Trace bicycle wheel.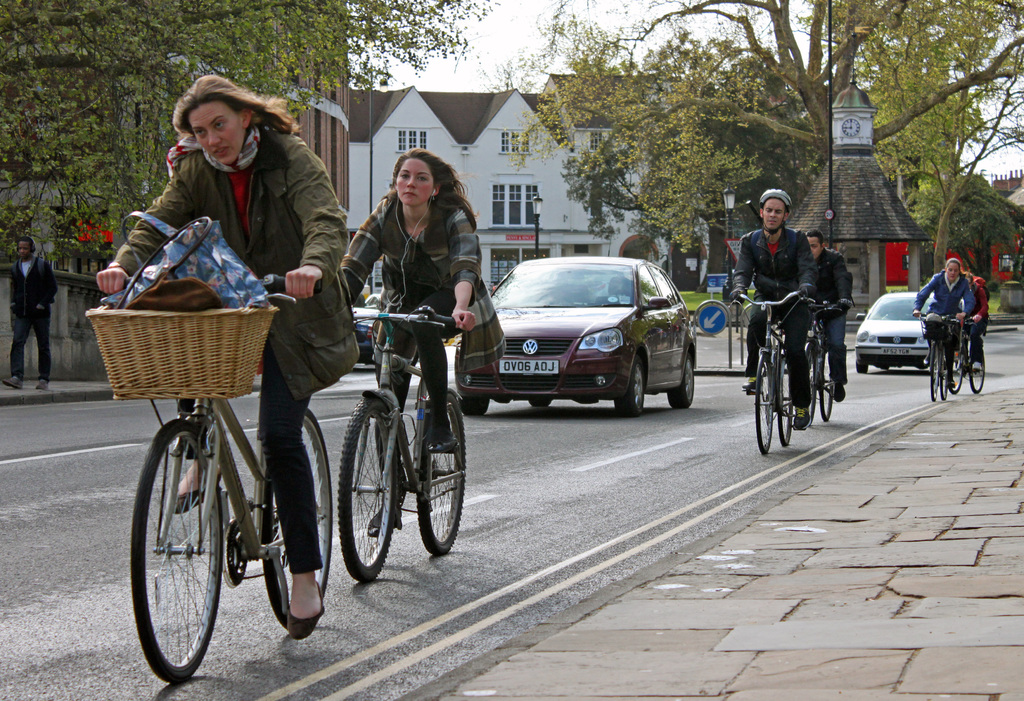
Traced to {"left": 923, "top": 340, "right": 939, "bottom": 402}.
